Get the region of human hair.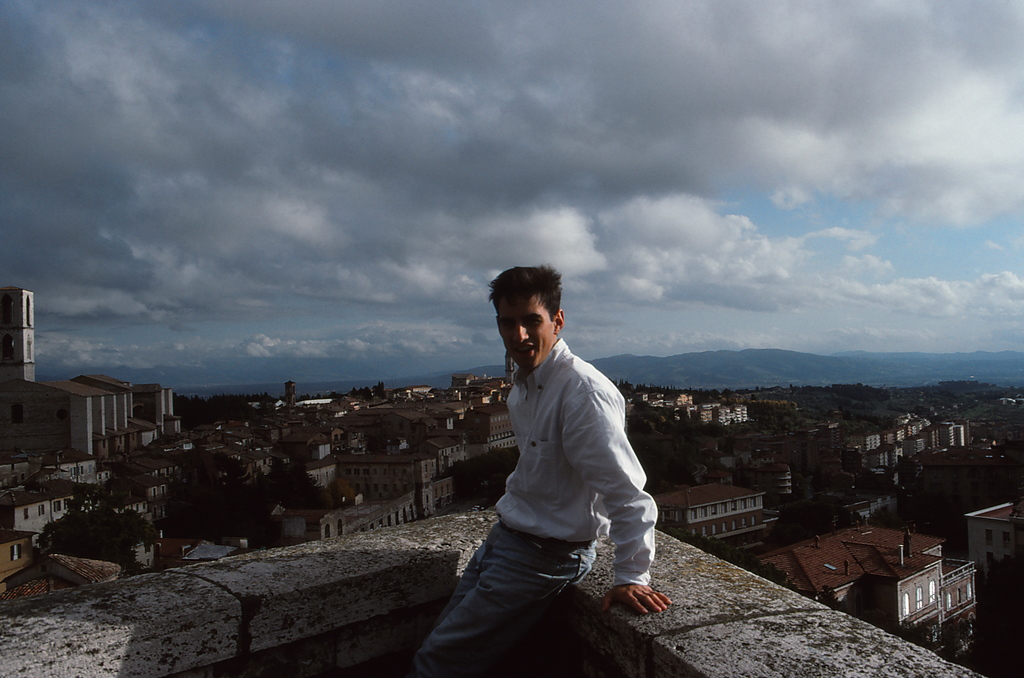
489,265,563,319.
